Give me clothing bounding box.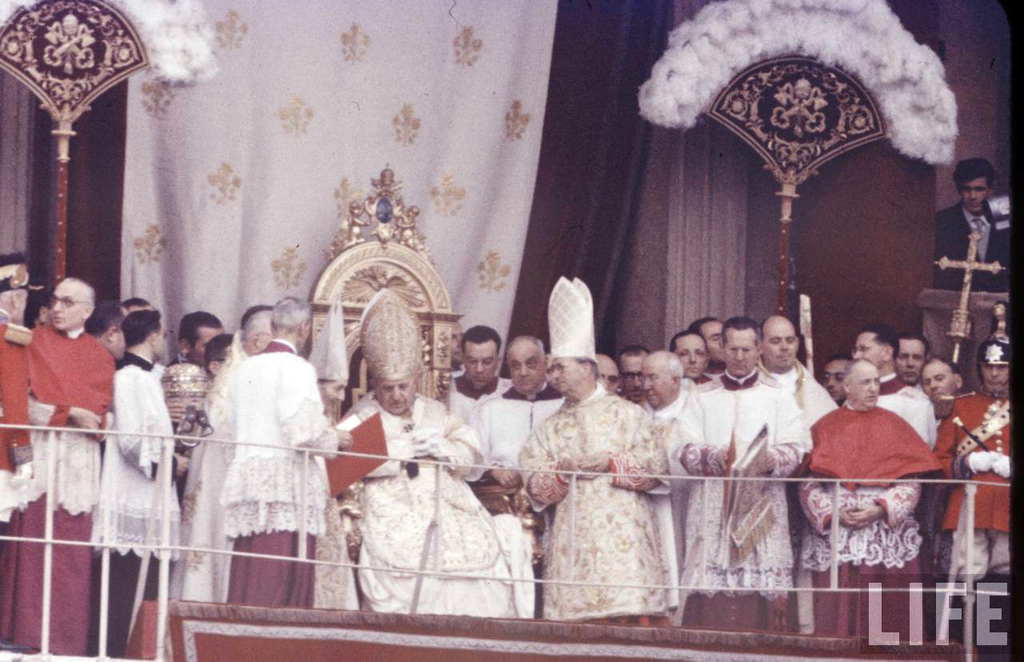
26:314:120:661.
